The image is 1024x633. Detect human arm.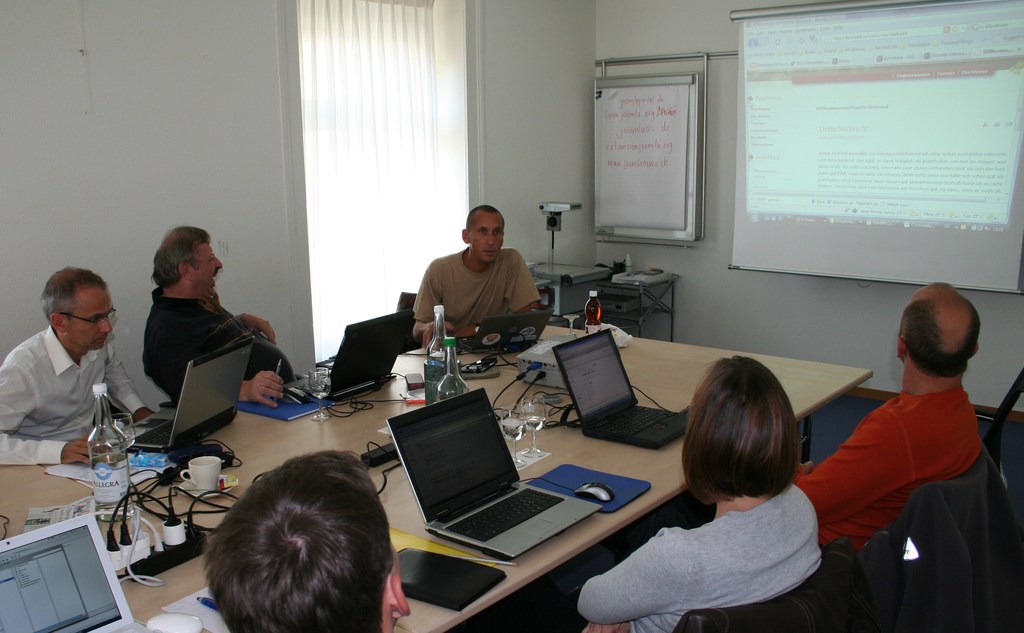
Detection: select_region(110, 348, 154, 431).
